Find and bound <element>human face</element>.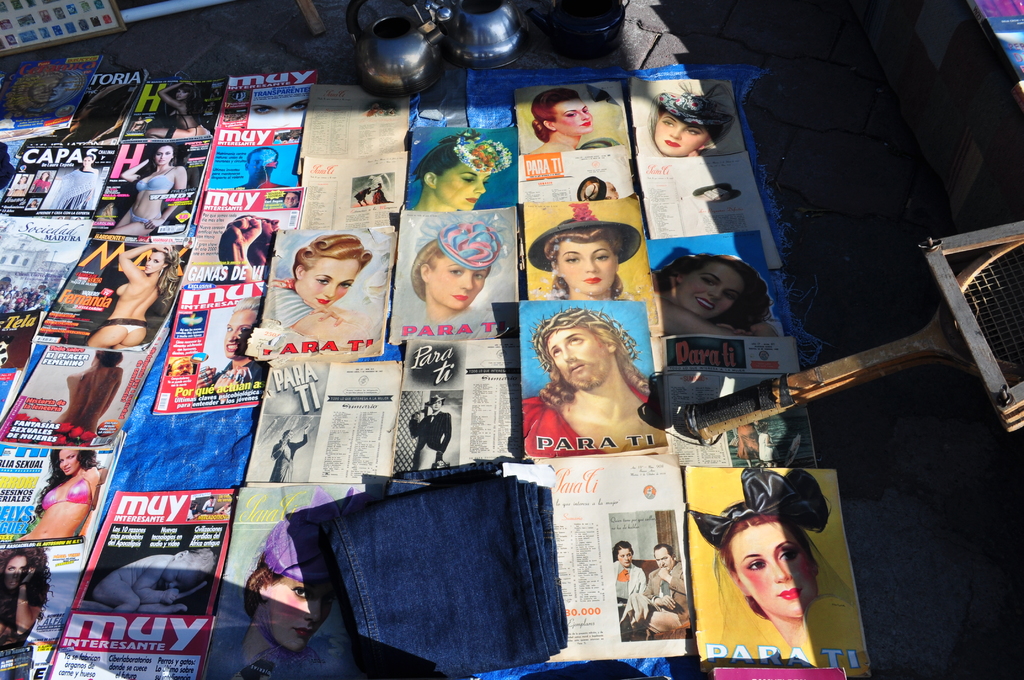
Bound: bbox=[728, 519, 820, 611].
